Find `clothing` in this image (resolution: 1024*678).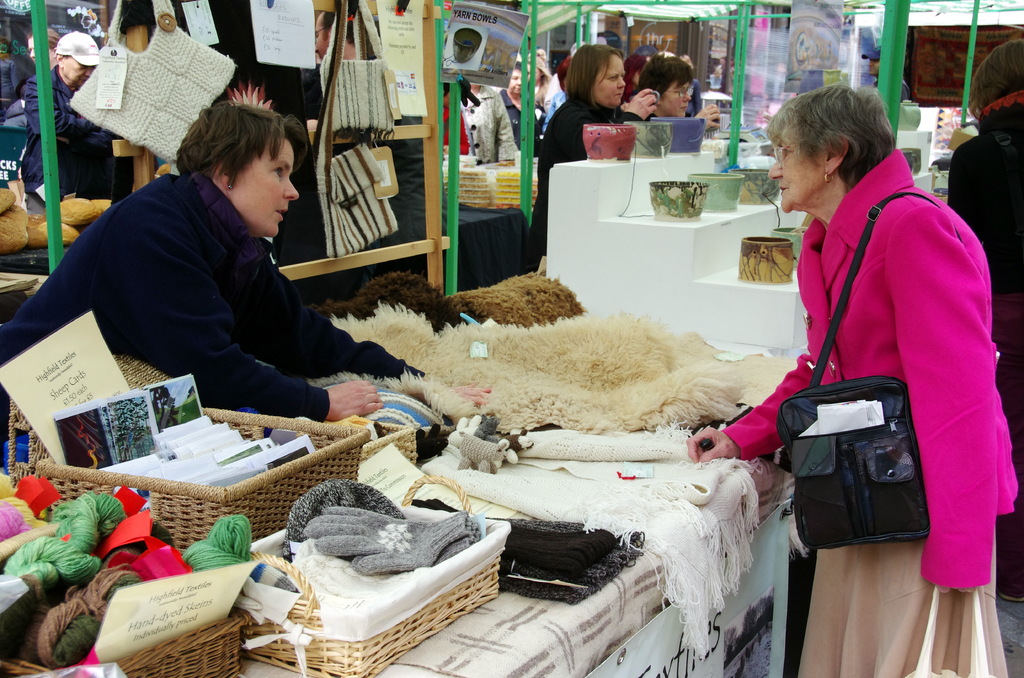
crop(740, 122, 1006, 581).
